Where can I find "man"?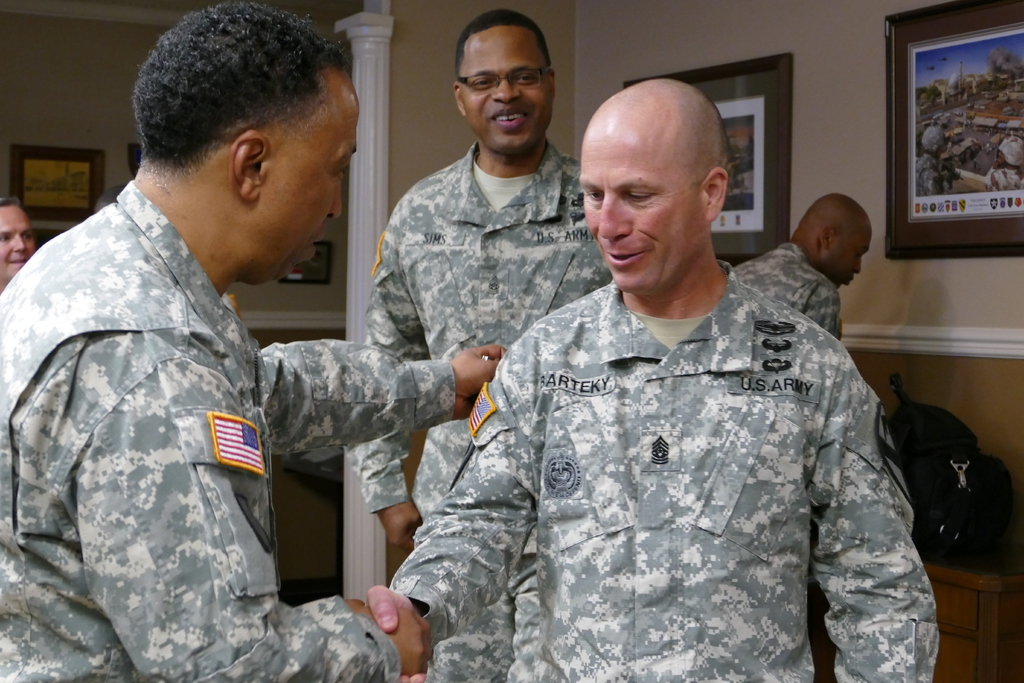
You can find it at [x1=18, y1=5, x2=449, y2=656].
